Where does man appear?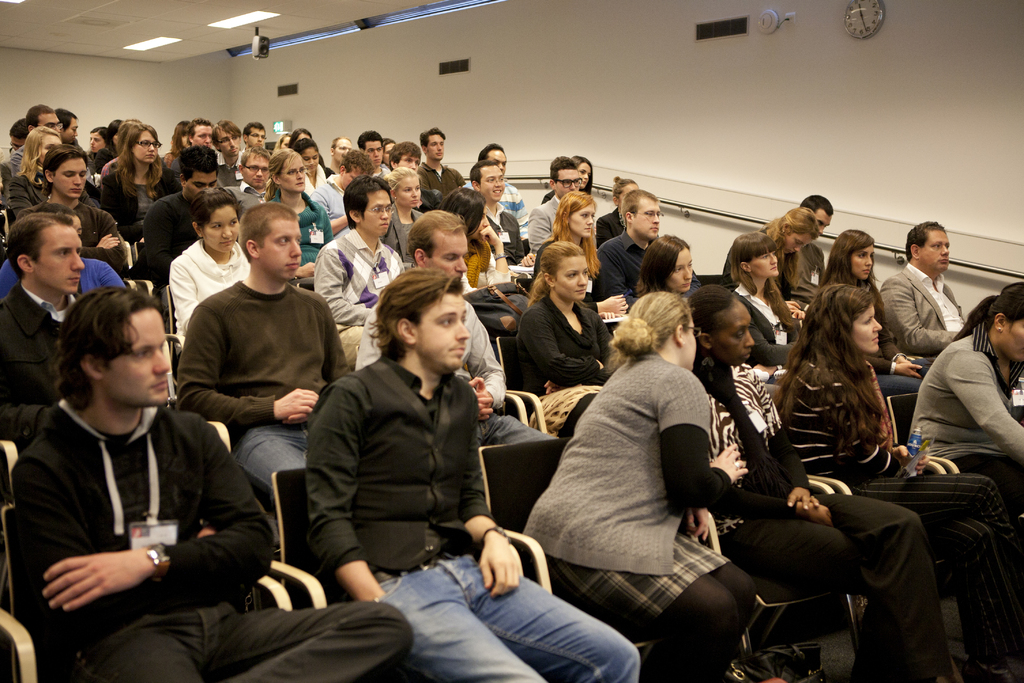
Appears at locate(527, 160, 579, 262).
